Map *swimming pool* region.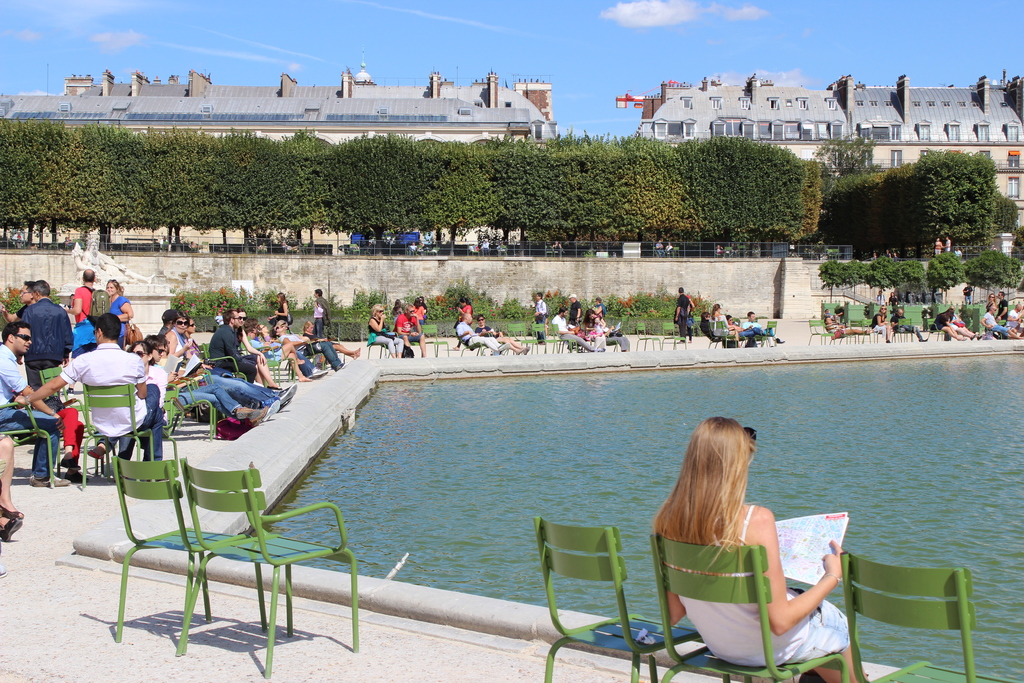
Mapped to 247,343,1023,682.
